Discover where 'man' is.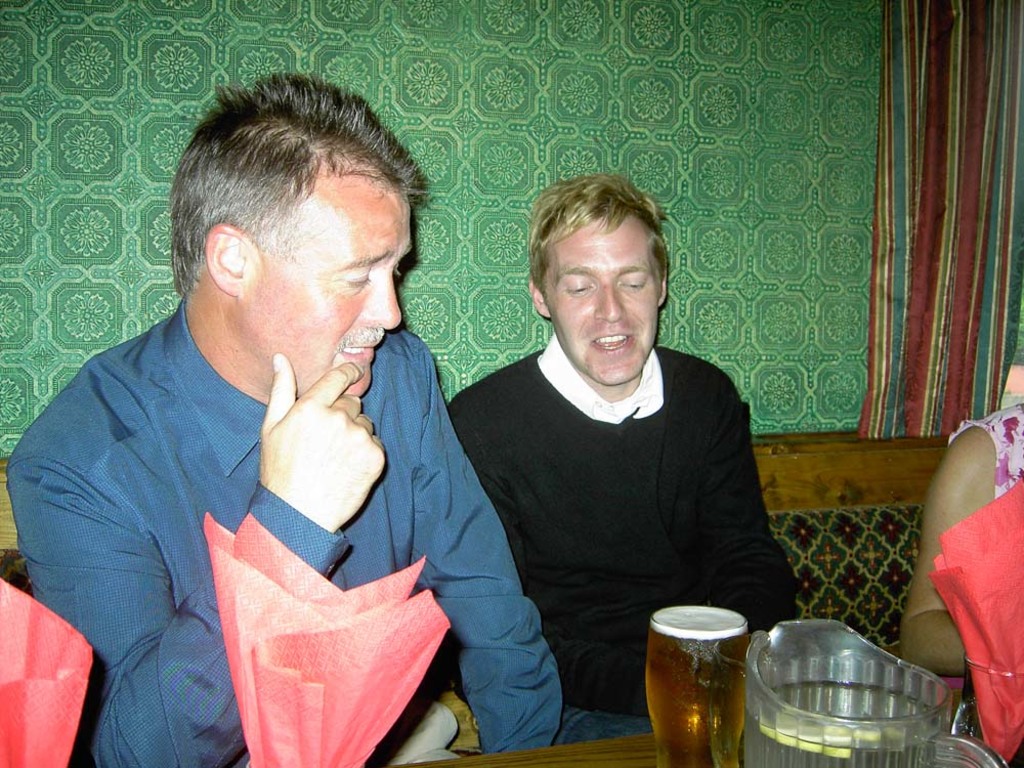
Discovered at (left=444, top=163, right=808, bottom=745).
